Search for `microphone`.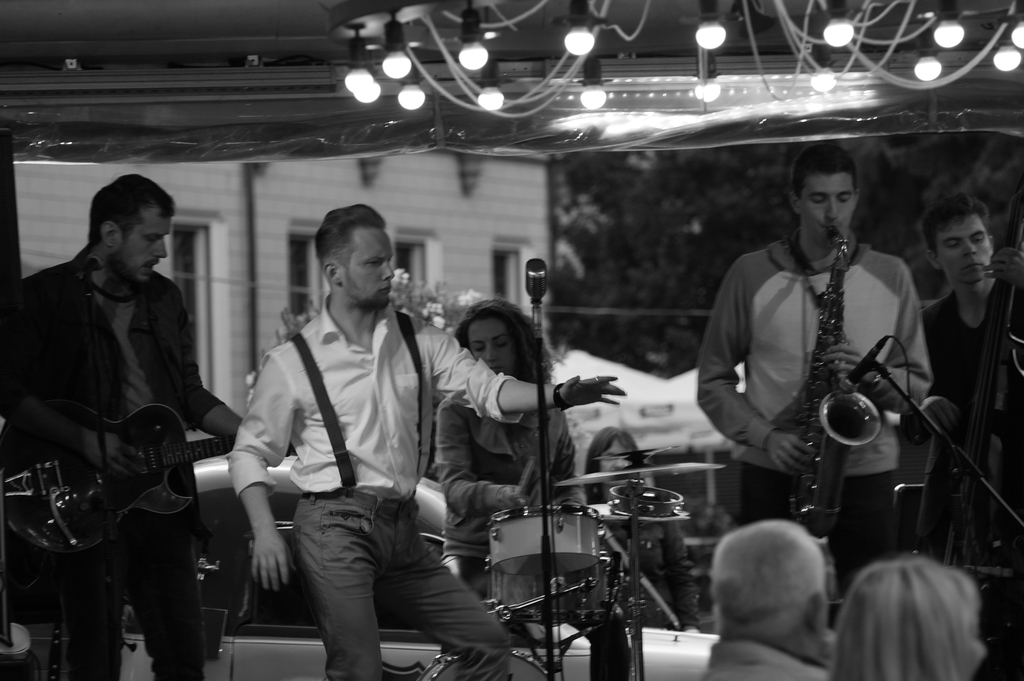
Found at [524, 256, 548, 303].
